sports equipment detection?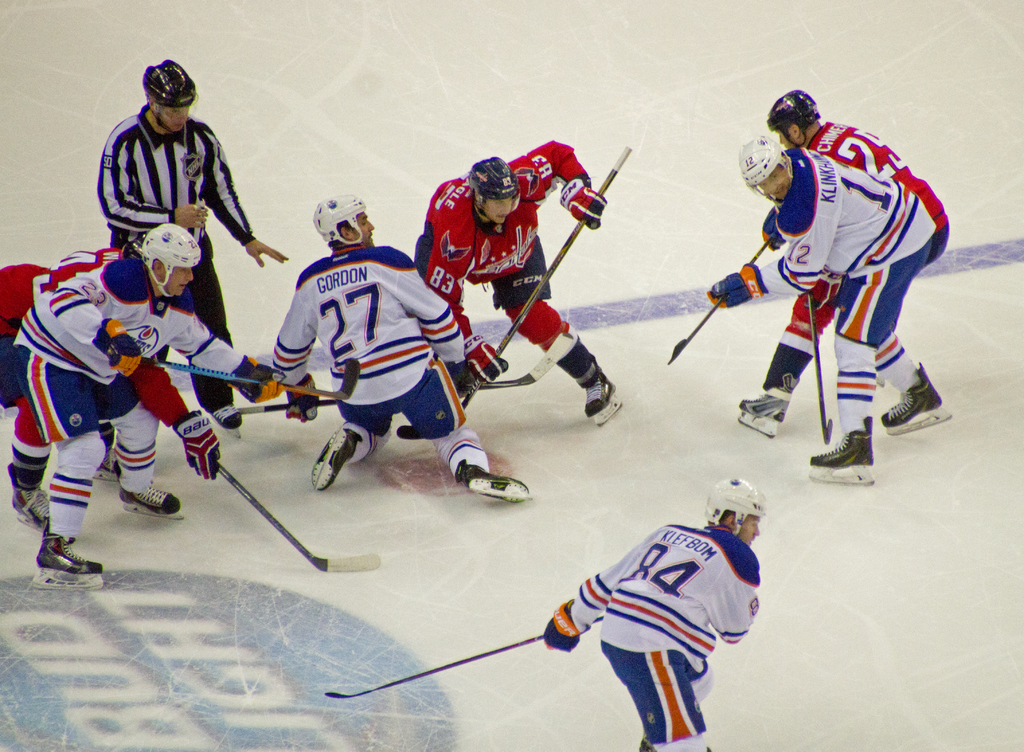
881, 365, 951, 439
